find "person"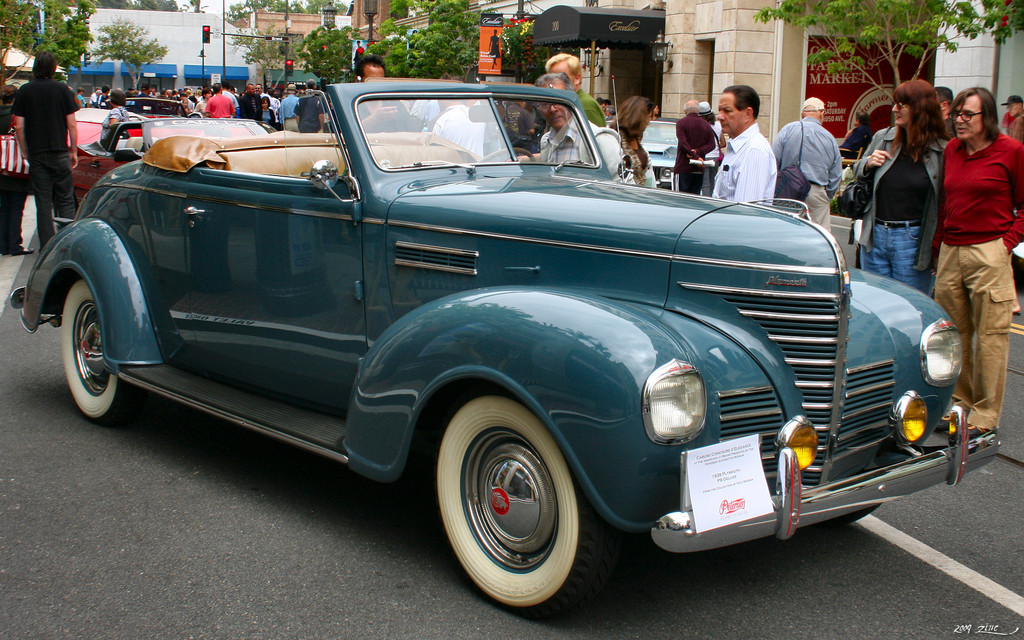
locate(772, 95, 848, 244)
